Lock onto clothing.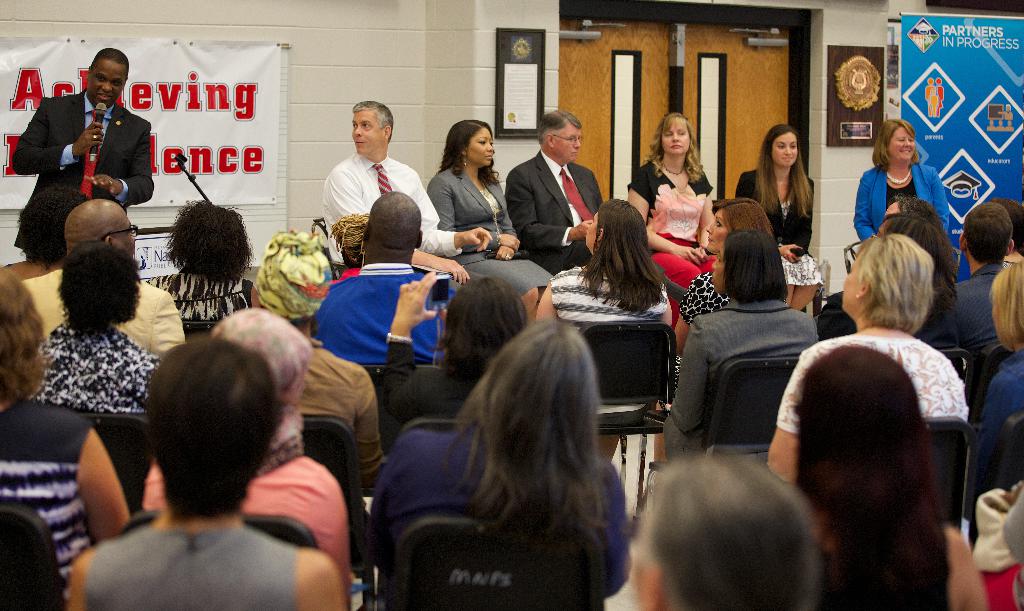
Locked: pyautogui.locateOnScreen(14, 257, 185, 357).
